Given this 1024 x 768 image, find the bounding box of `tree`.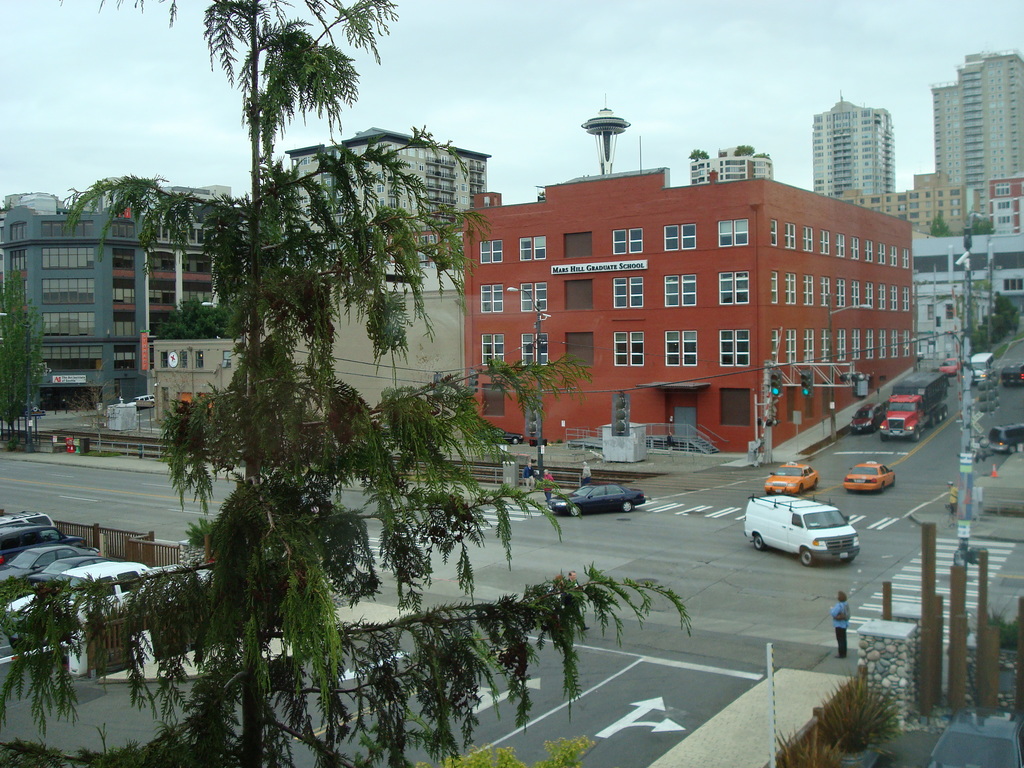
bbox(925, 210, 957, 246).
